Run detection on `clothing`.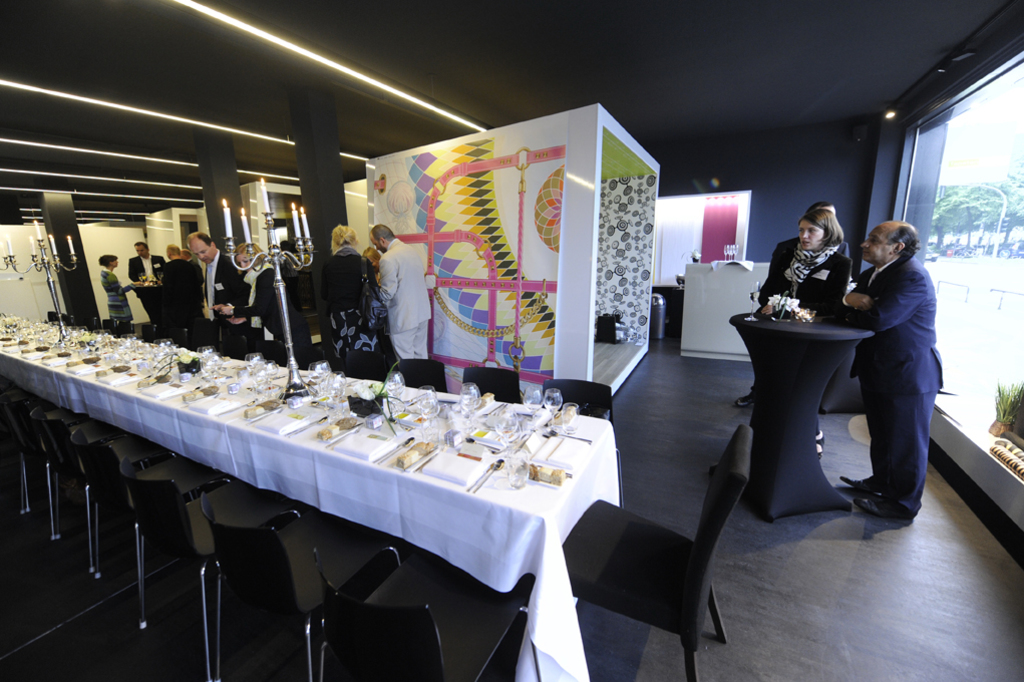
Result: 837/250/945/518.
